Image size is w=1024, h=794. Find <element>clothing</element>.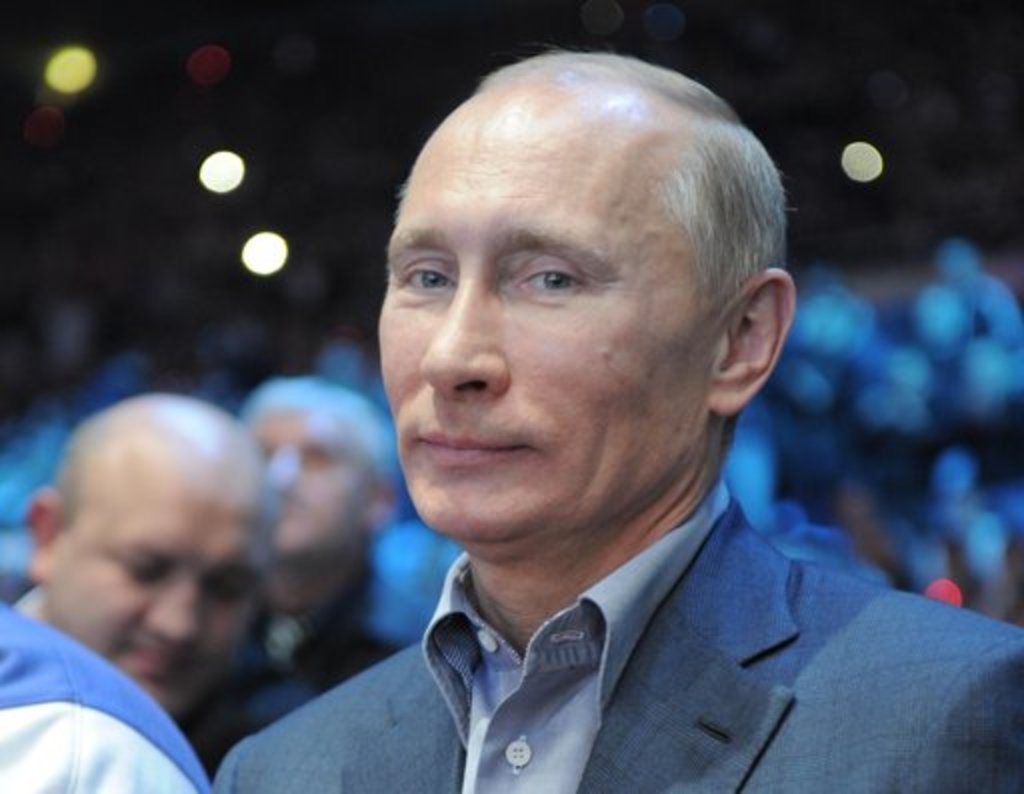
274, 458, 1004, 784.
